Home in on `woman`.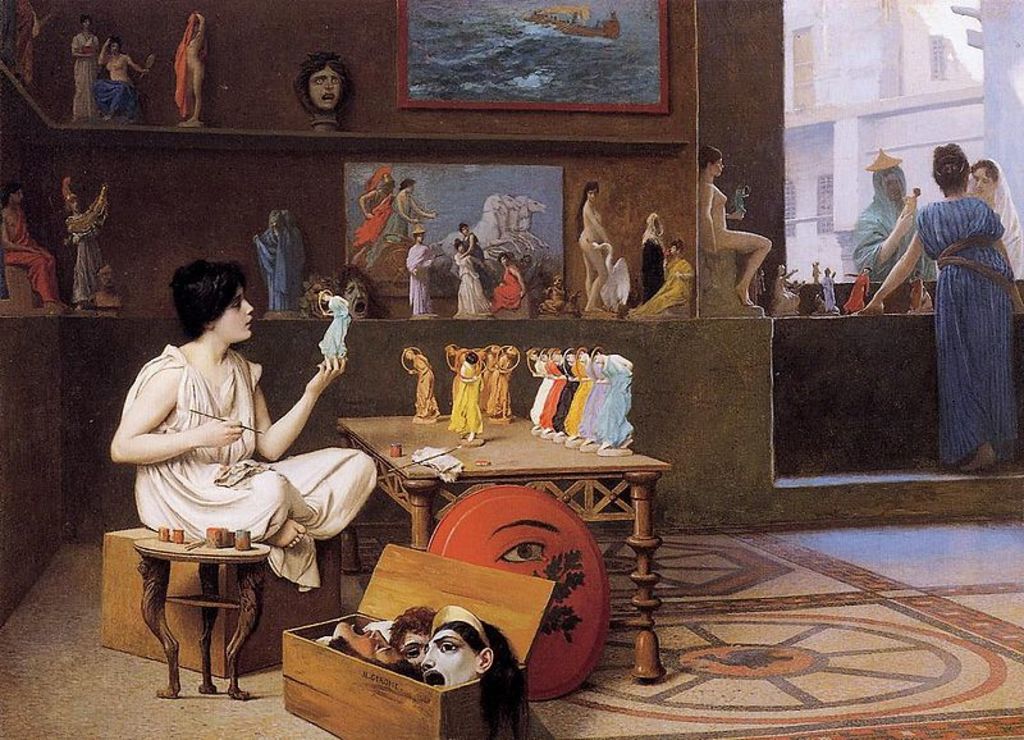
Homed in at x1=631, y1=239, x2=692, y2=315.
